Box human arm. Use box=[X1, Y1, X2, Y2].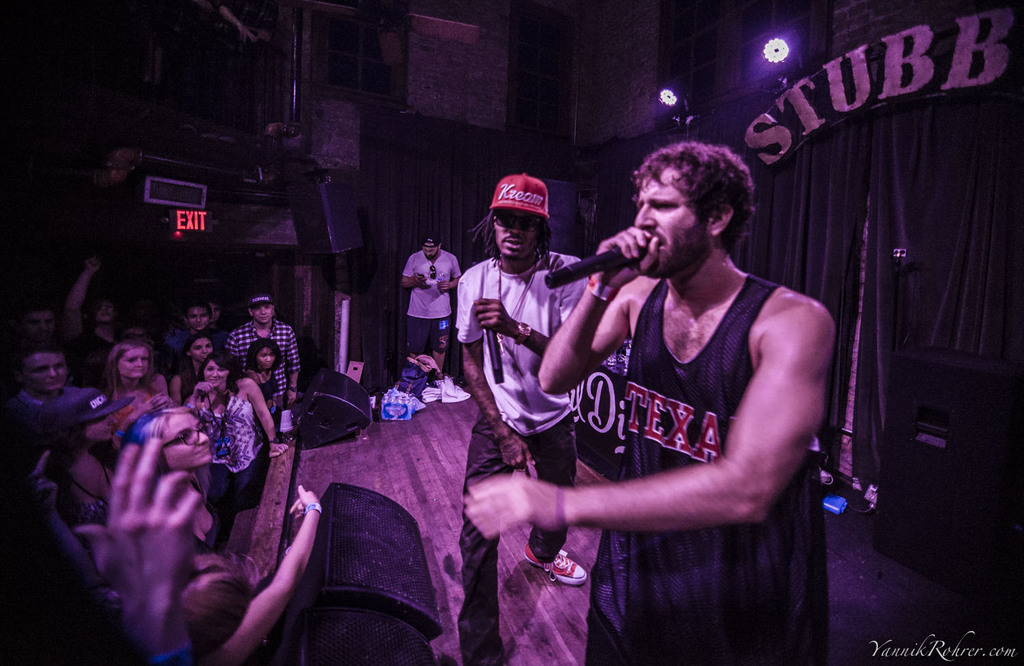
box=[433, 256, 468, 293].
